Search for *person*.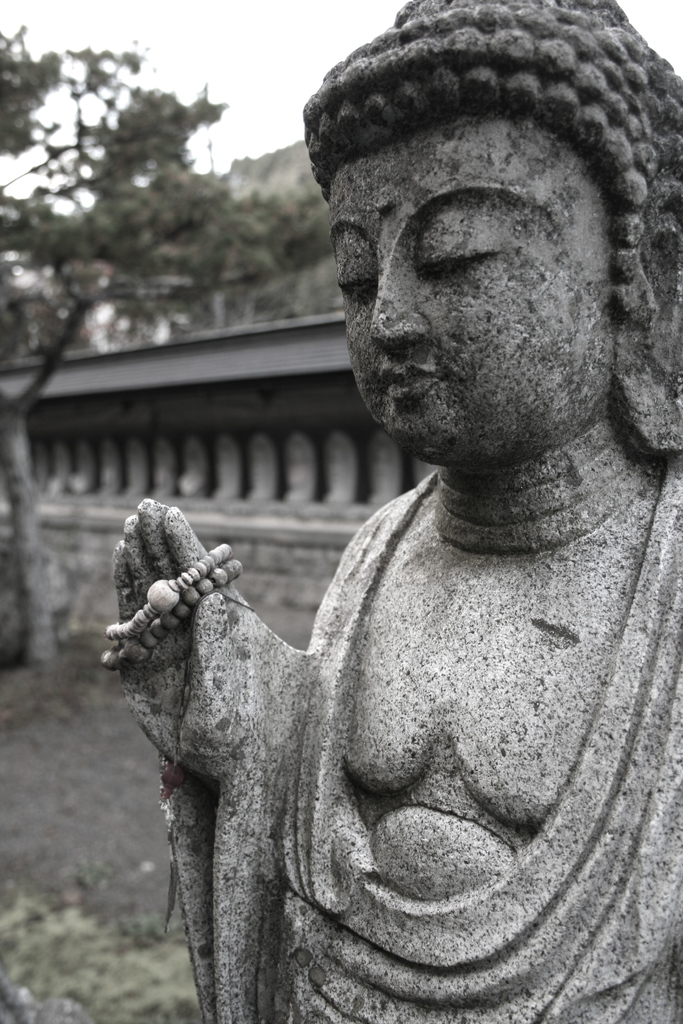
Found at box(174, 0, 682, 1016).
